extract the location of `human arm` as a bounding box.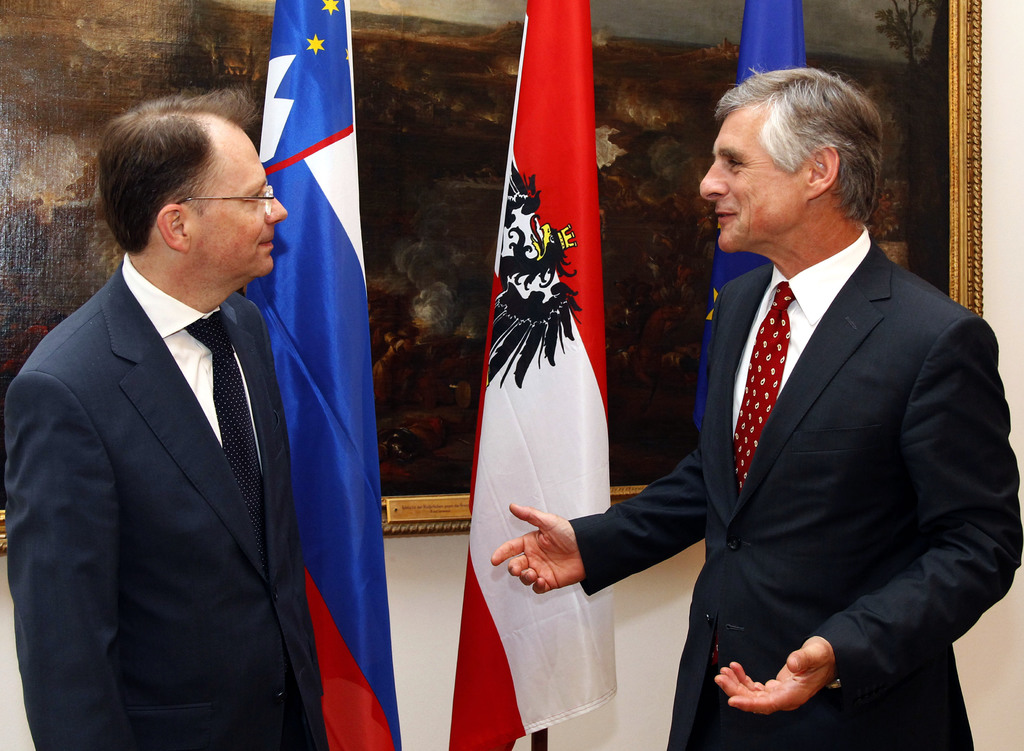
region(710, 314, 1023, 715).
